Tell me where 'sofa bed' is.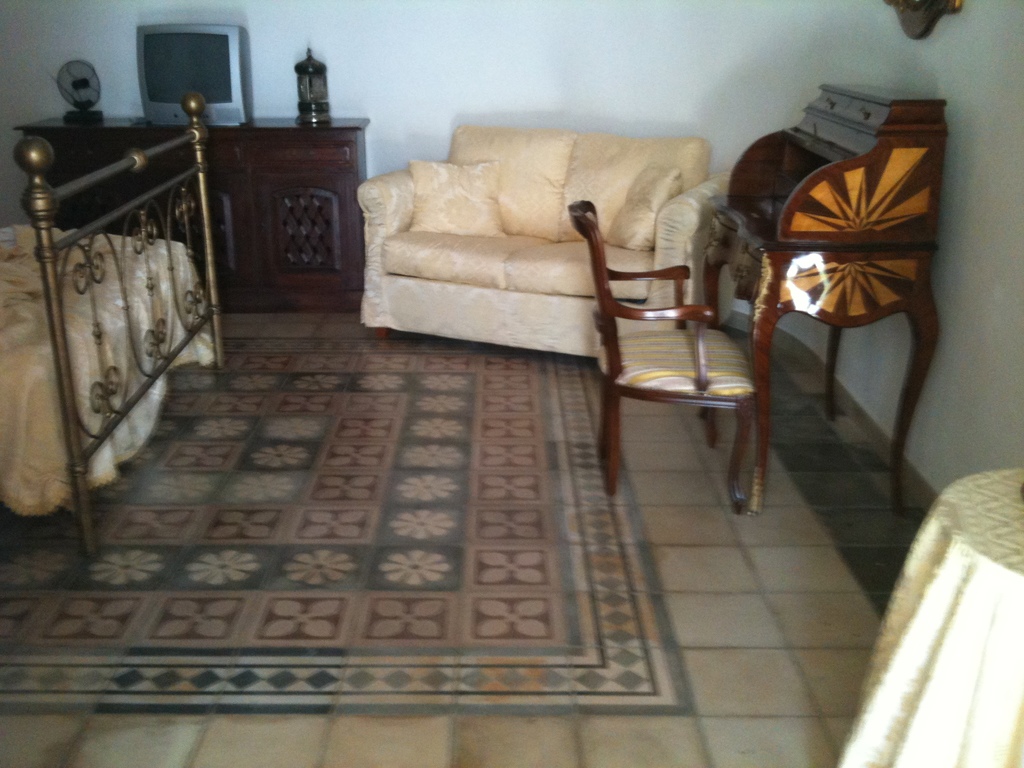
'sofa bed' is at bbox(354, 123, 724, 366).
